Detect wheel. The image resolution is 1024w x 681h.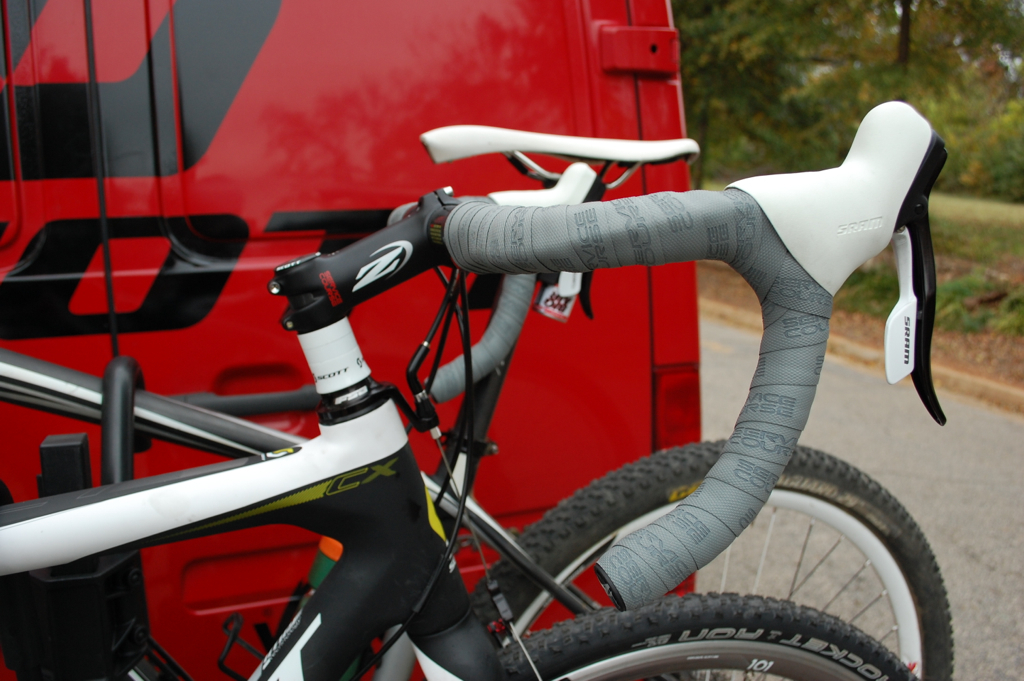
(494, 594, 912, 680).
